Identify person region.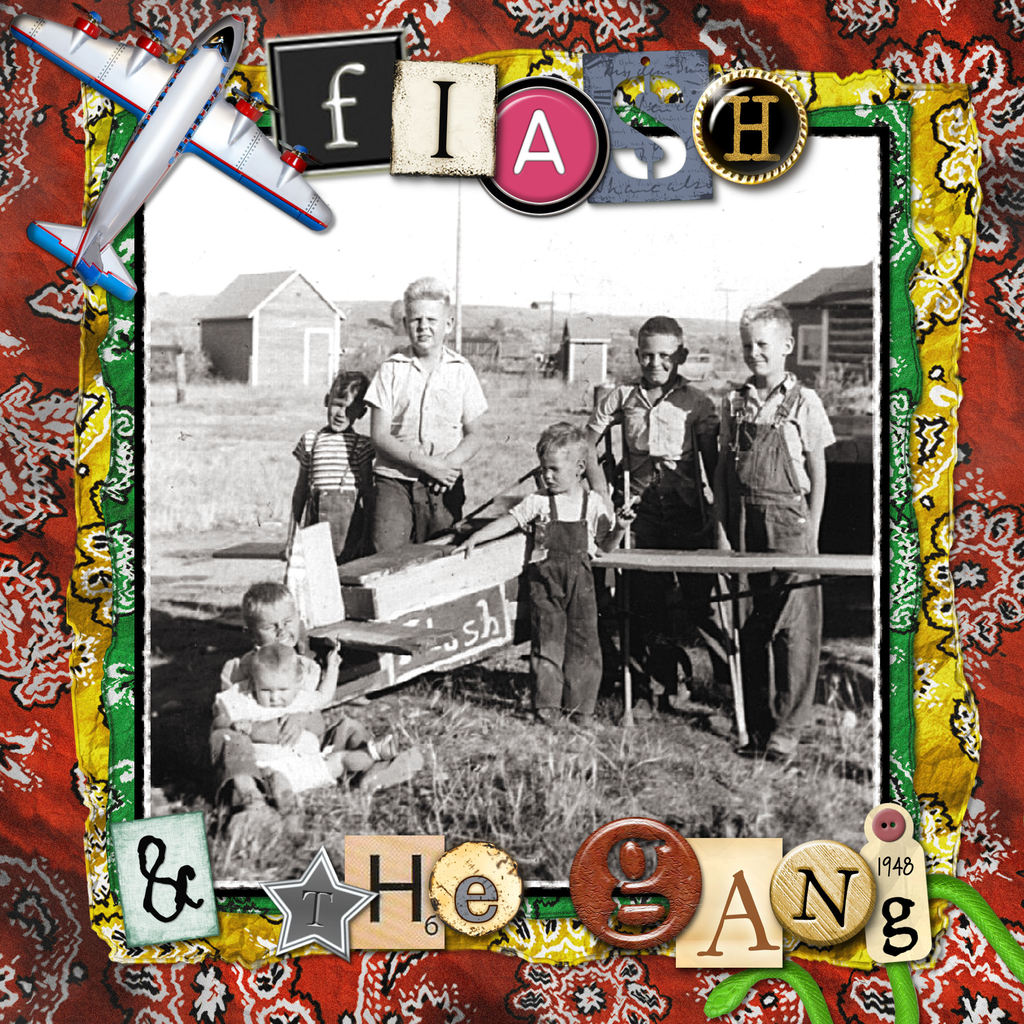
Region: x1=455, y1=426, x2=644, y2=720.
